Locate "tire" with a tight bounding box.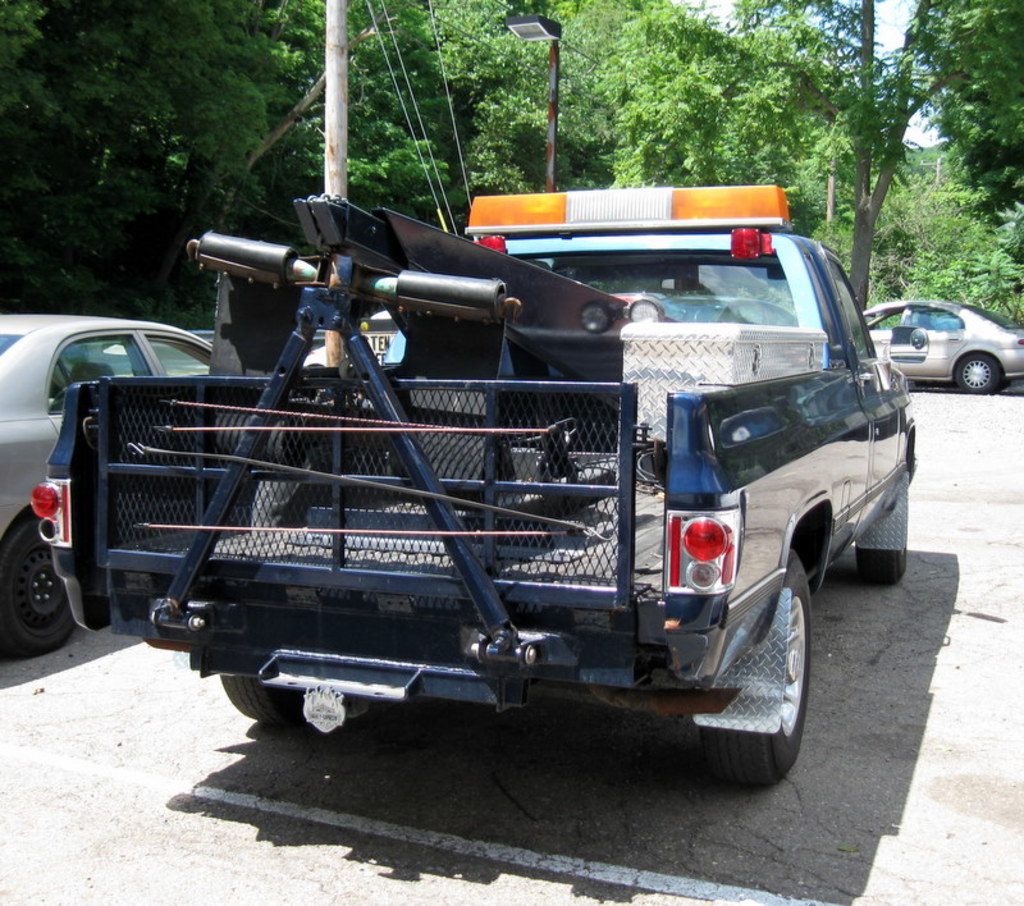
x1=856, y1=546, x2=908, y2=580.
